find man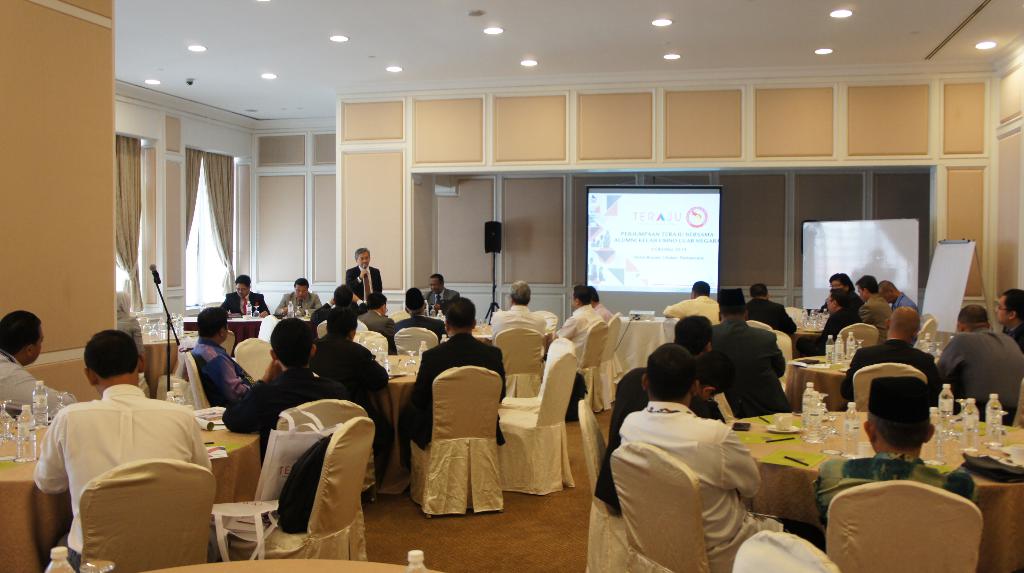
(273,281,323,316)
